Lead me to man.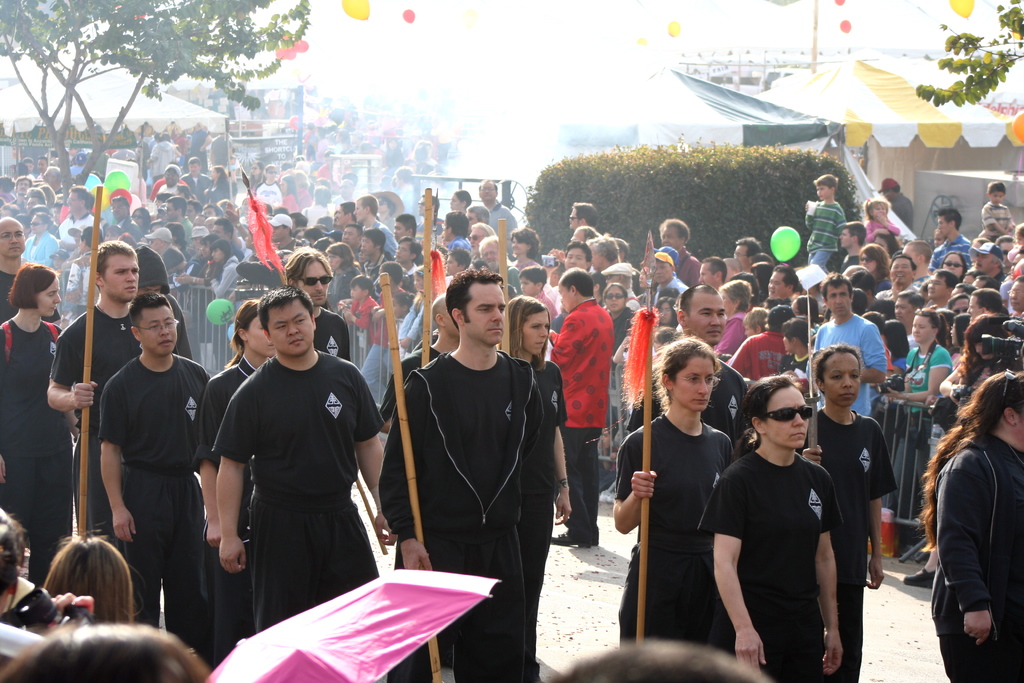
Lead to {"x1": 282, "y1": 245, "x2": 351, "y2": 360}.
